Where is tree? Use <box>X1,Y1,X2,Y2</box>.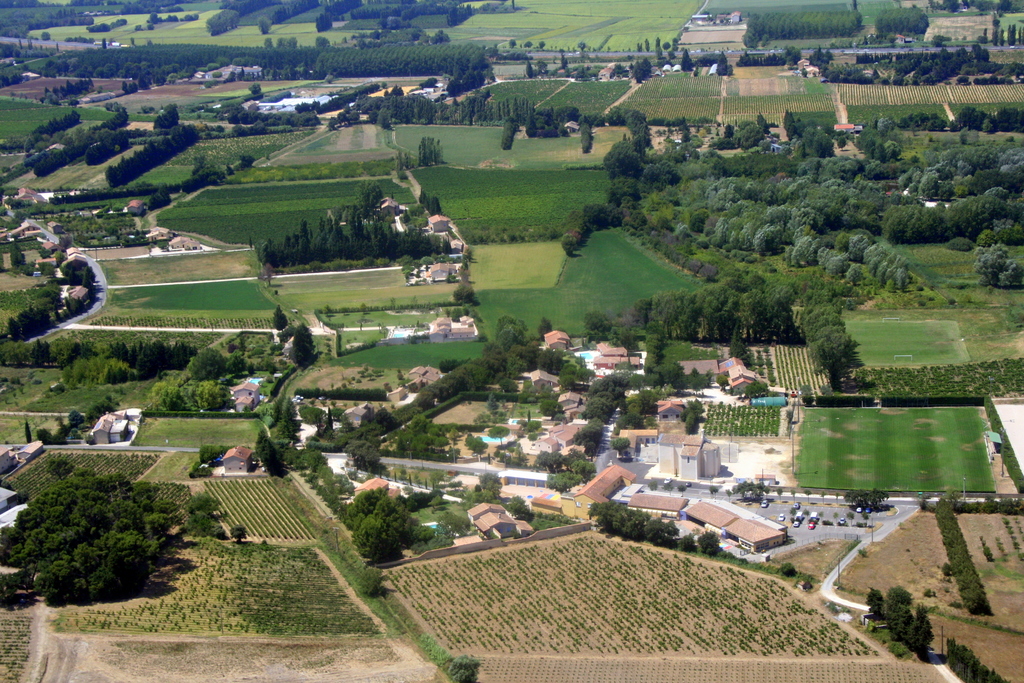
<box>356,177,384,216</box>.
